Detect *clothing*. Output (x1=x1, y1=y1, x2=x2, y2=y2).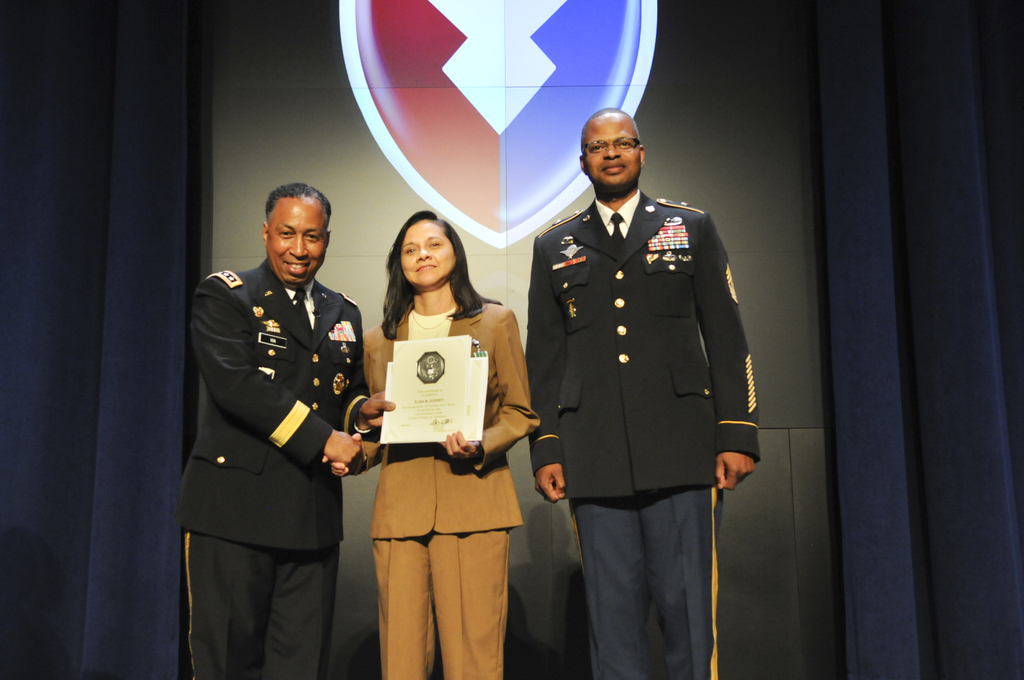
(x1=176, y1=263, x2=365, y2=679).
